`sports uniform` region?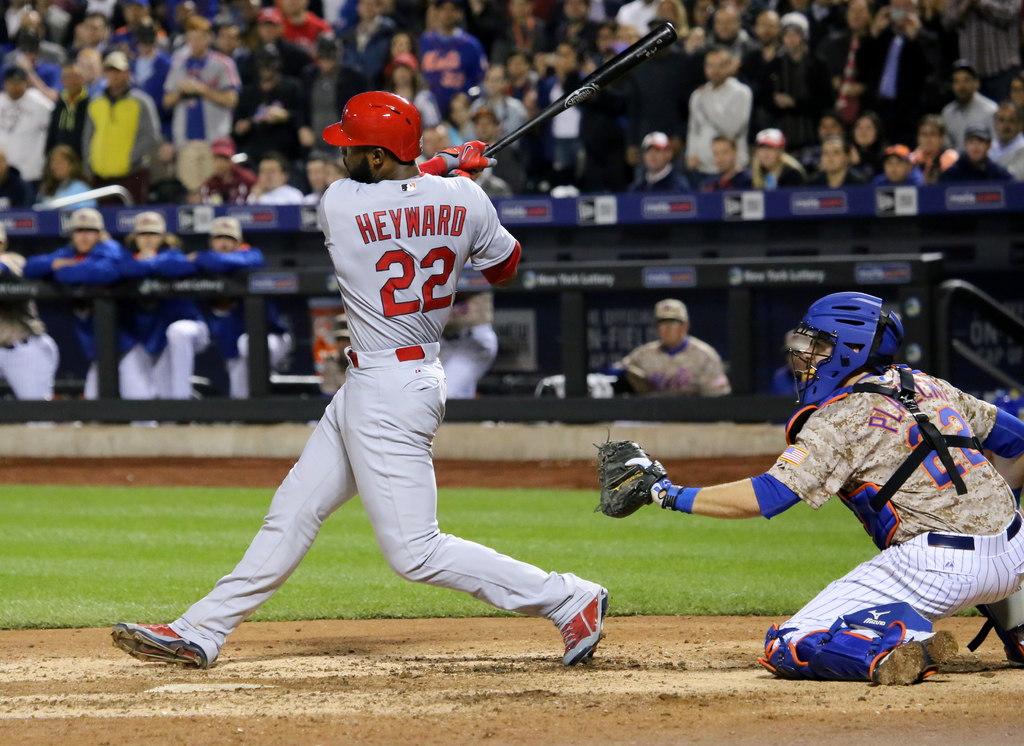
(111, 91, 611, 670)
